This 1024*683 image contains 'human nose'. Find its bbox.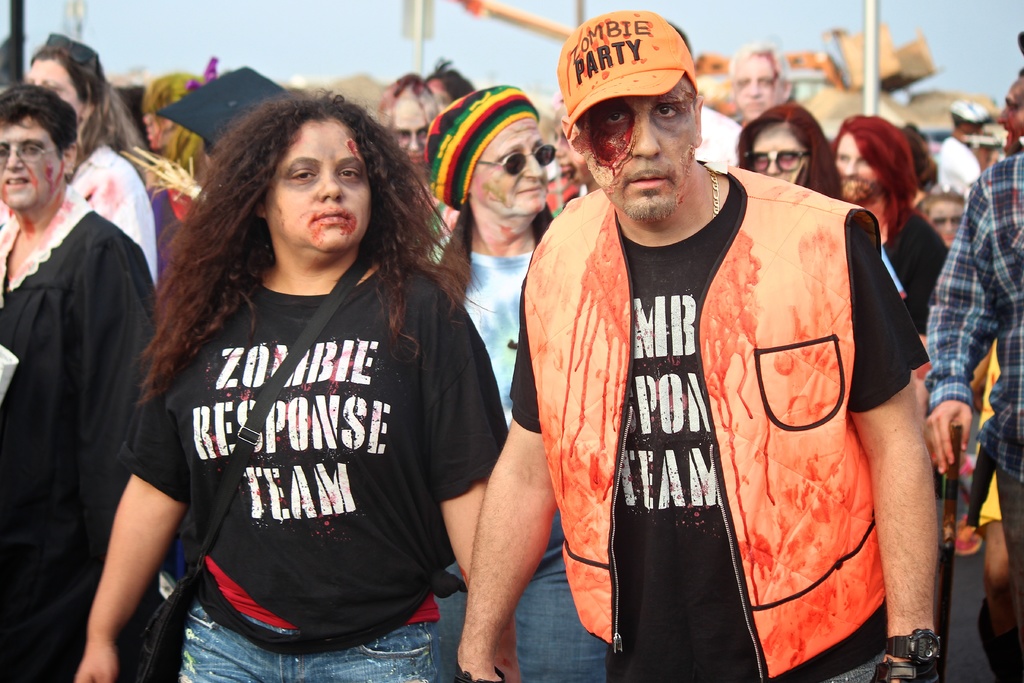
(left=631, top=112, right=660, bottom=160).
